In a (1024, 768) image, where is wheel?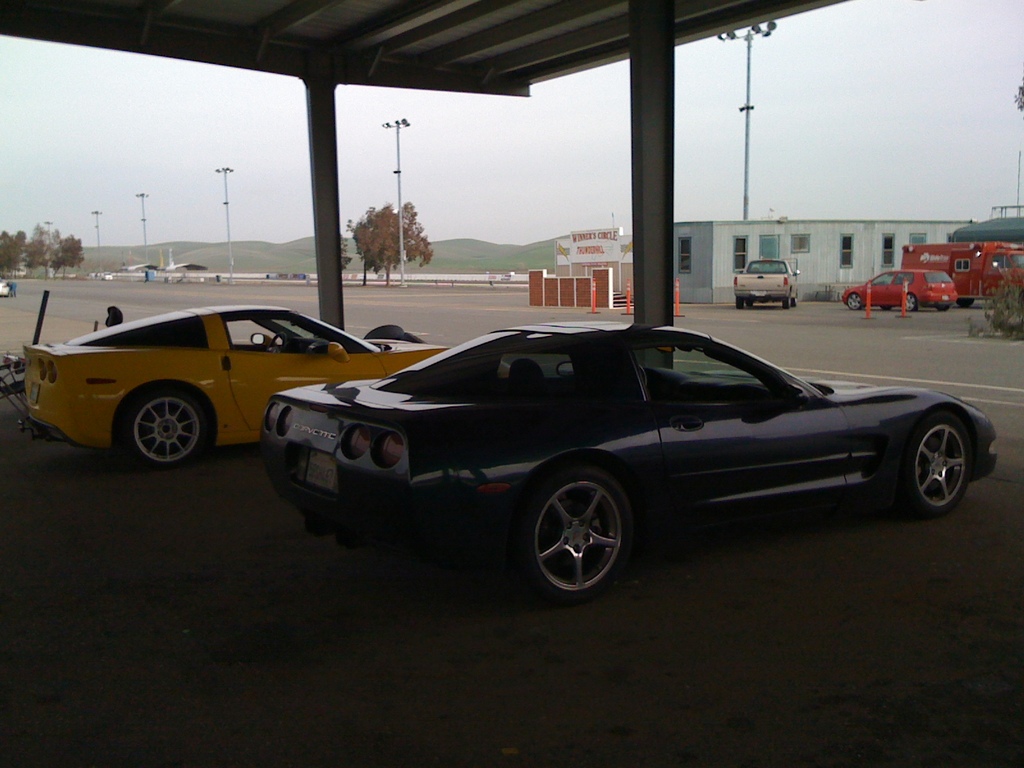
(x1=959, y1=298, x2=972, y2=311).
